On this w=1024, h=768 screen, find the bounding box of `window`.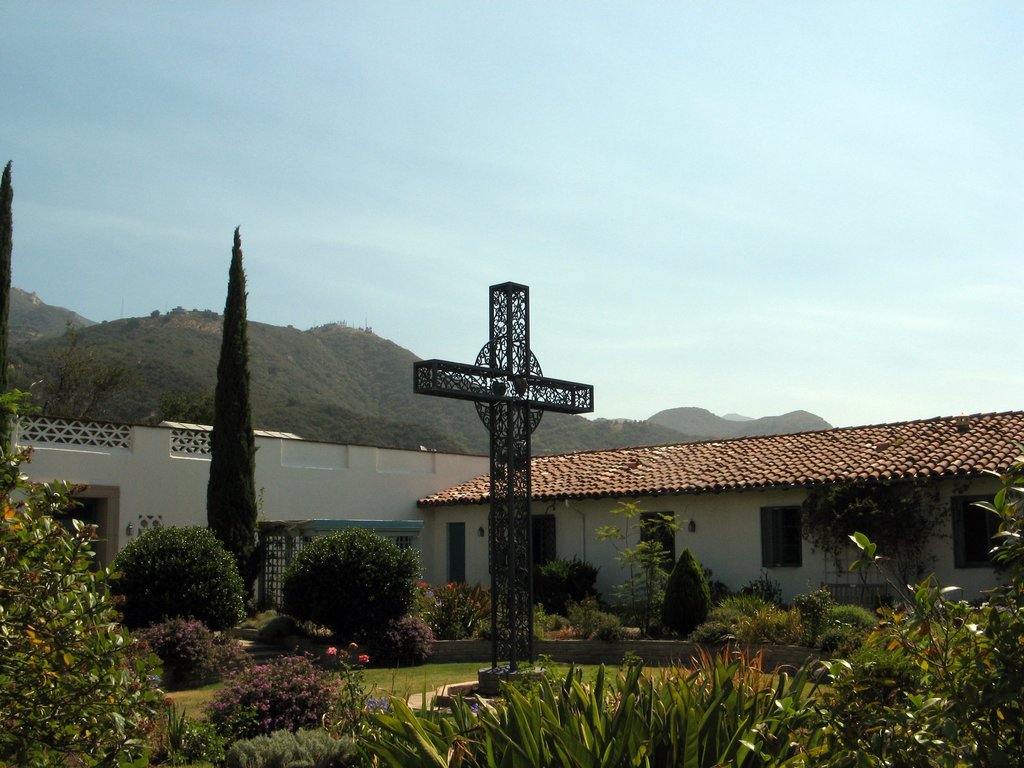
Bounding box: bbox(636, 511, 675, 575).
